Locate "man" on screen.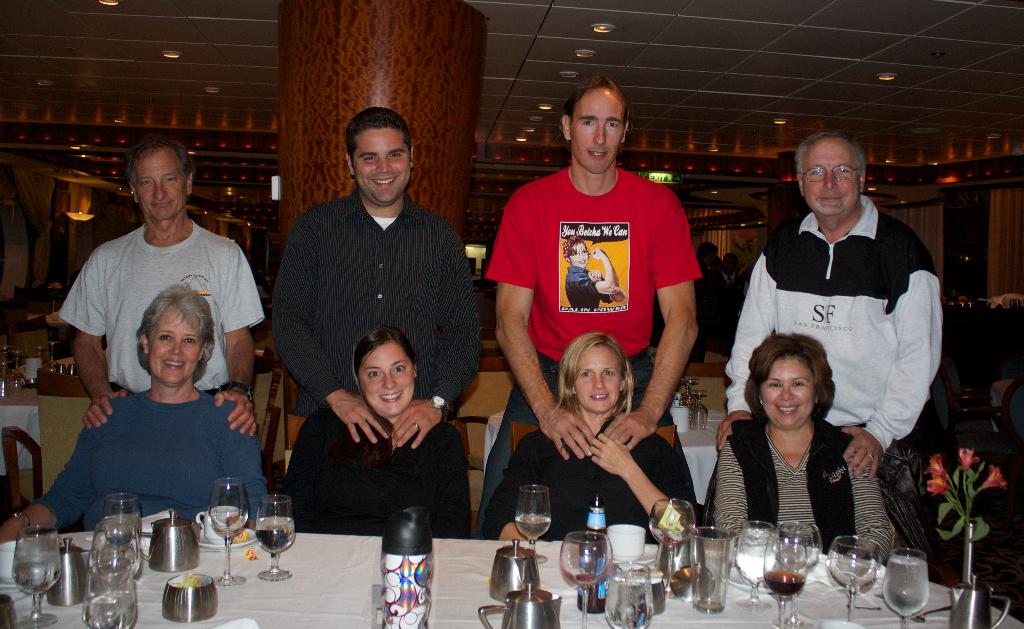
On screen at (61,132,268,434).
